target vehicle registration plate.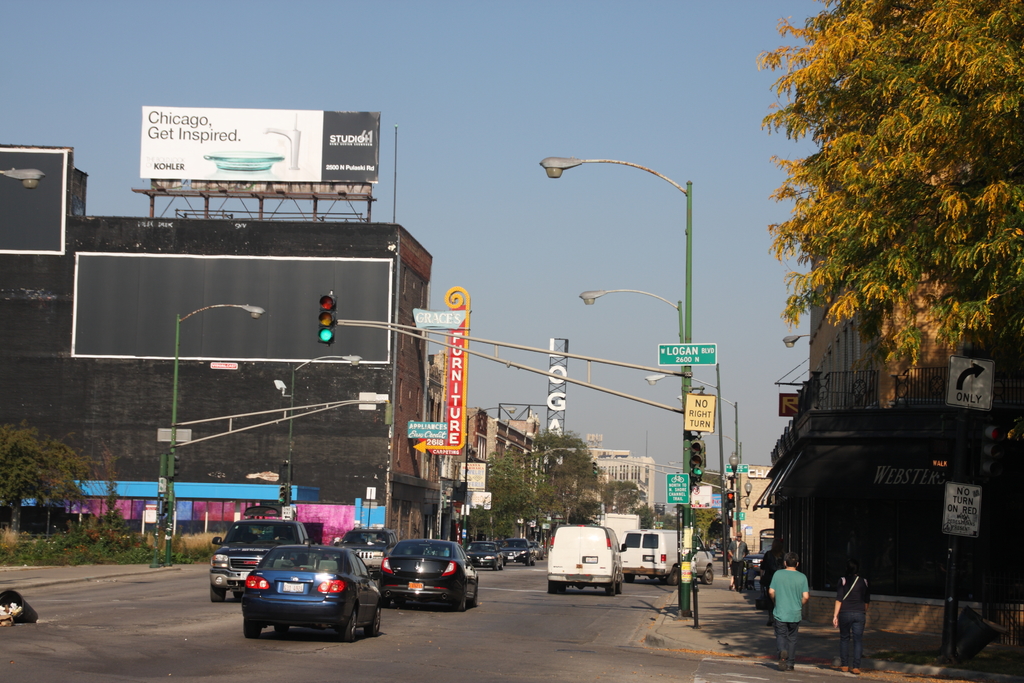
Target region: (283,582,303,593).
